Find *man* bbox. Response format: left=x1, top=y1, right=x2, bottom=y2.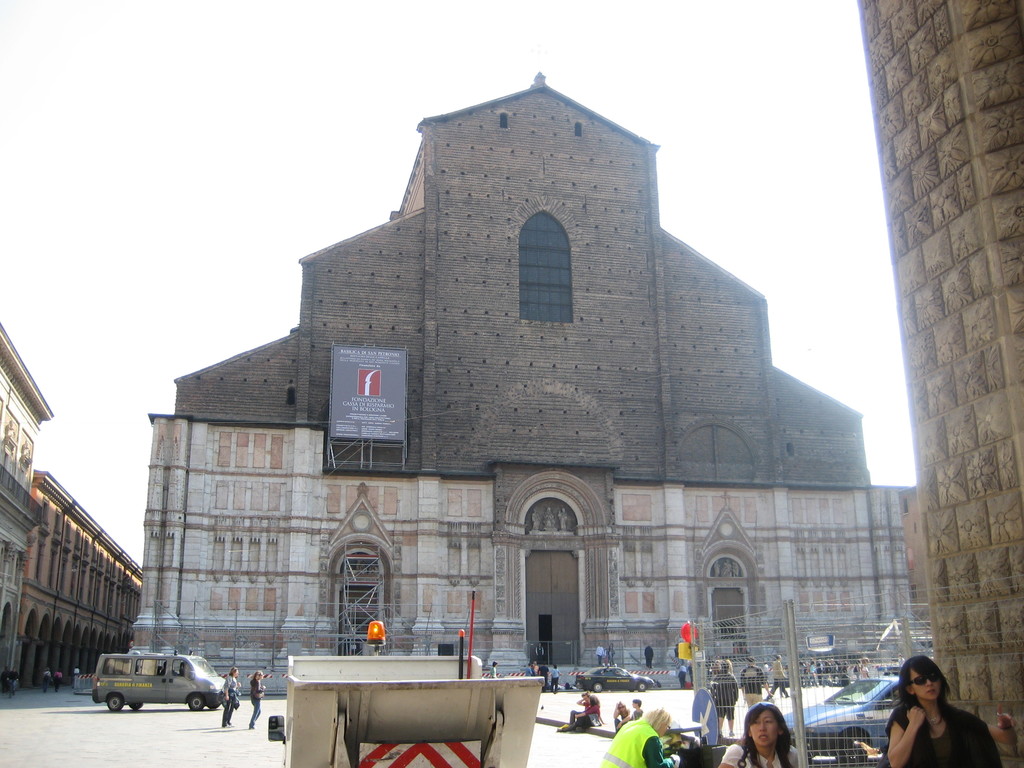
left=598, top=707, right=685, bottom=767.
